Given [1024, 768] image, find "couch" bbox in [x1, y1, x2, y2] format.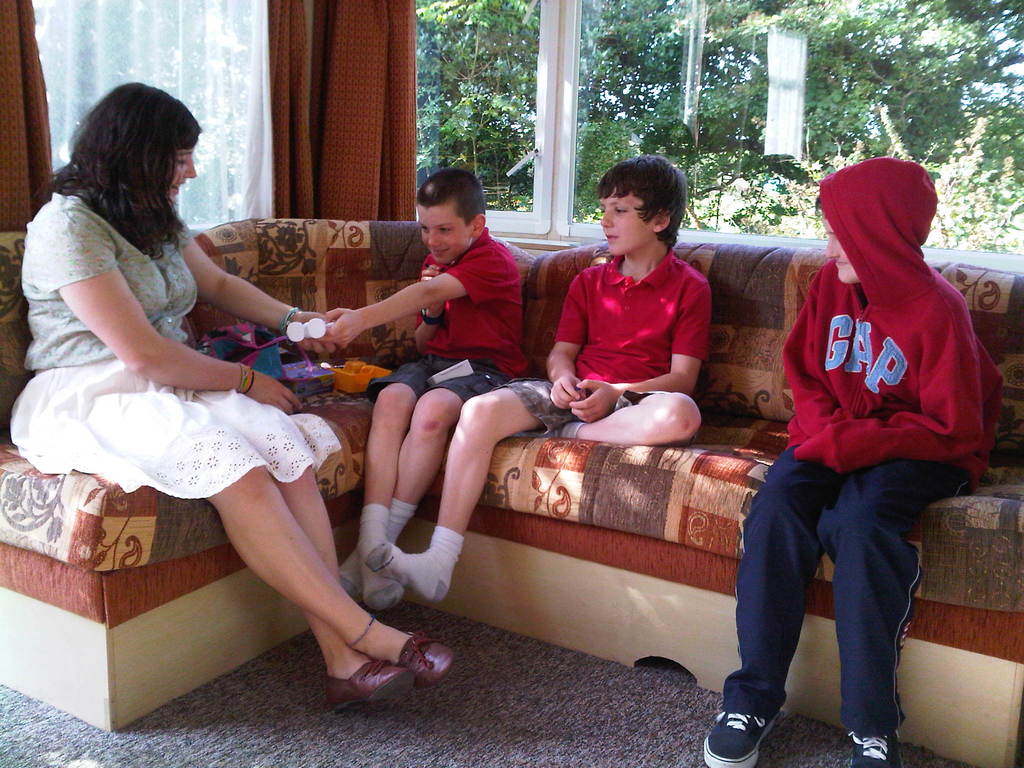
[23, 196, 976, 699].
